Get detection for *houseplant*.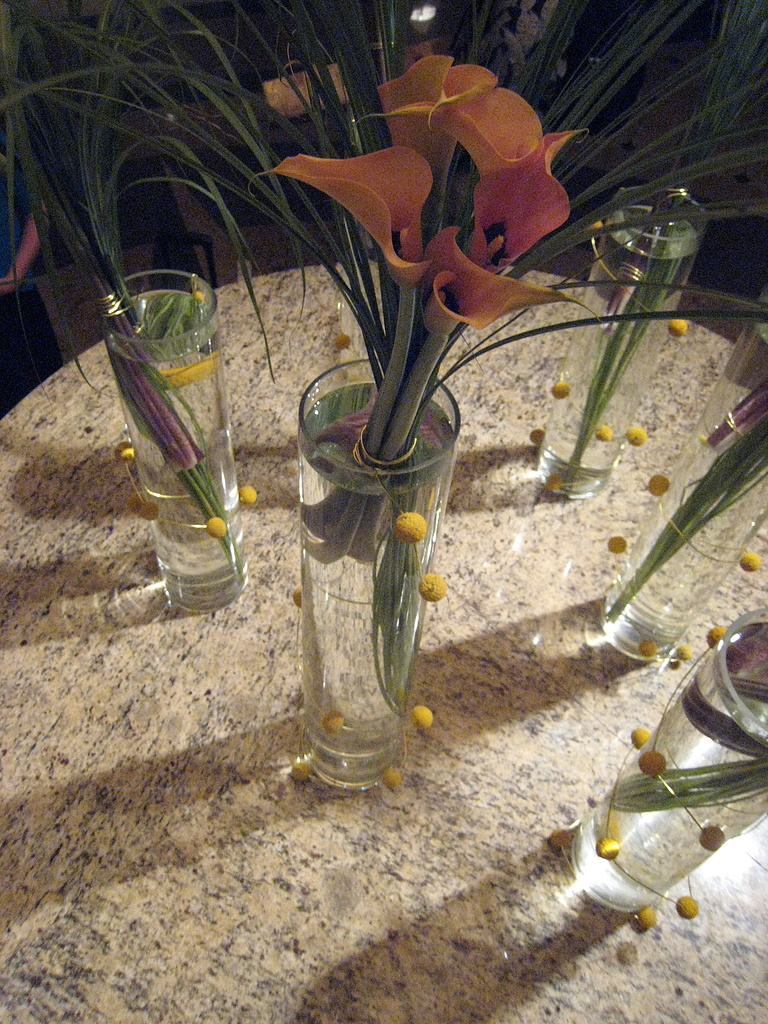
Detection: bbox=(593, 266, 767, 672).
